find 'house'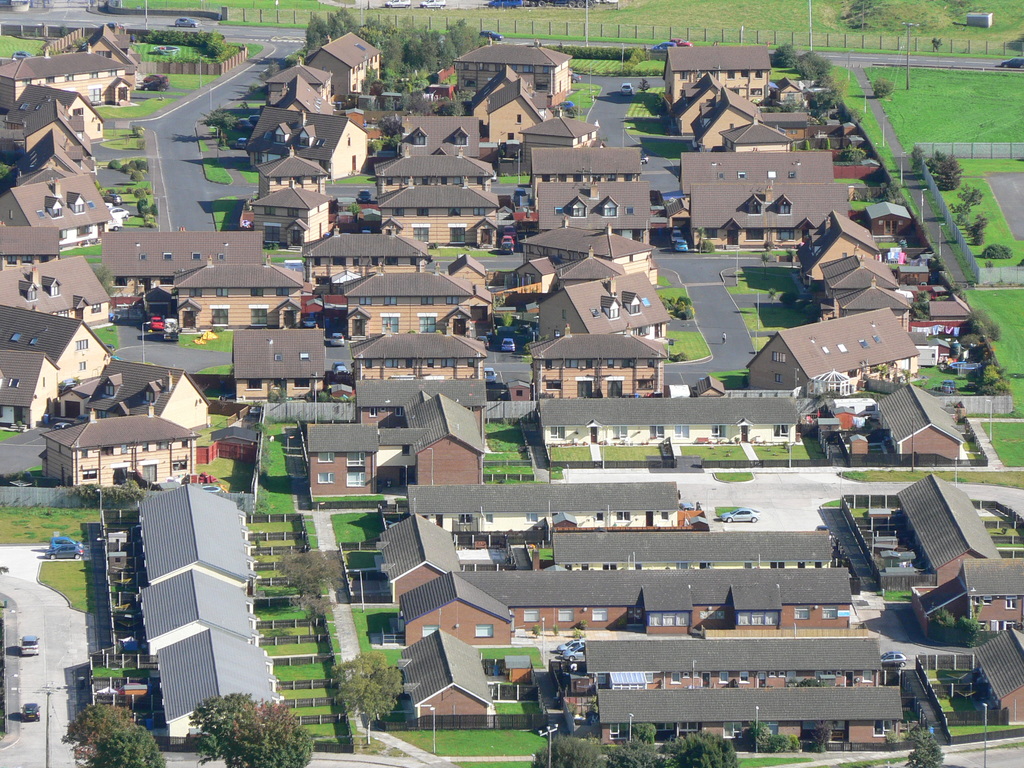
box=[530, 186, 649, 239]
